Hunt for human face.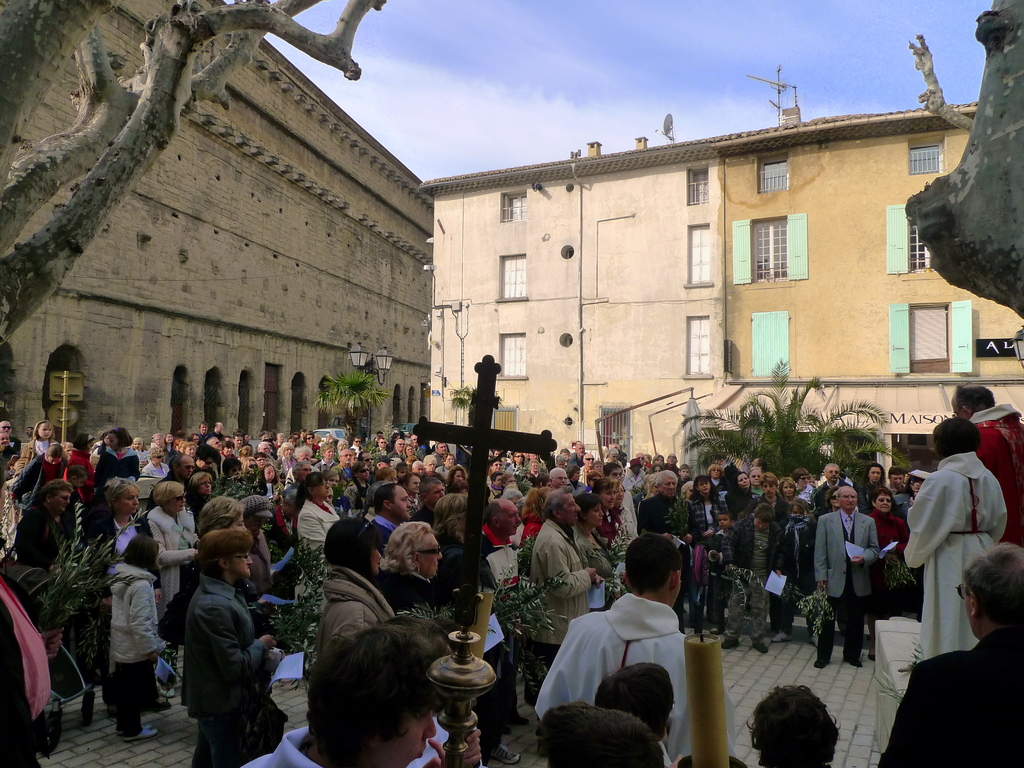
Hunted down at 601, 483, 617, 507.
